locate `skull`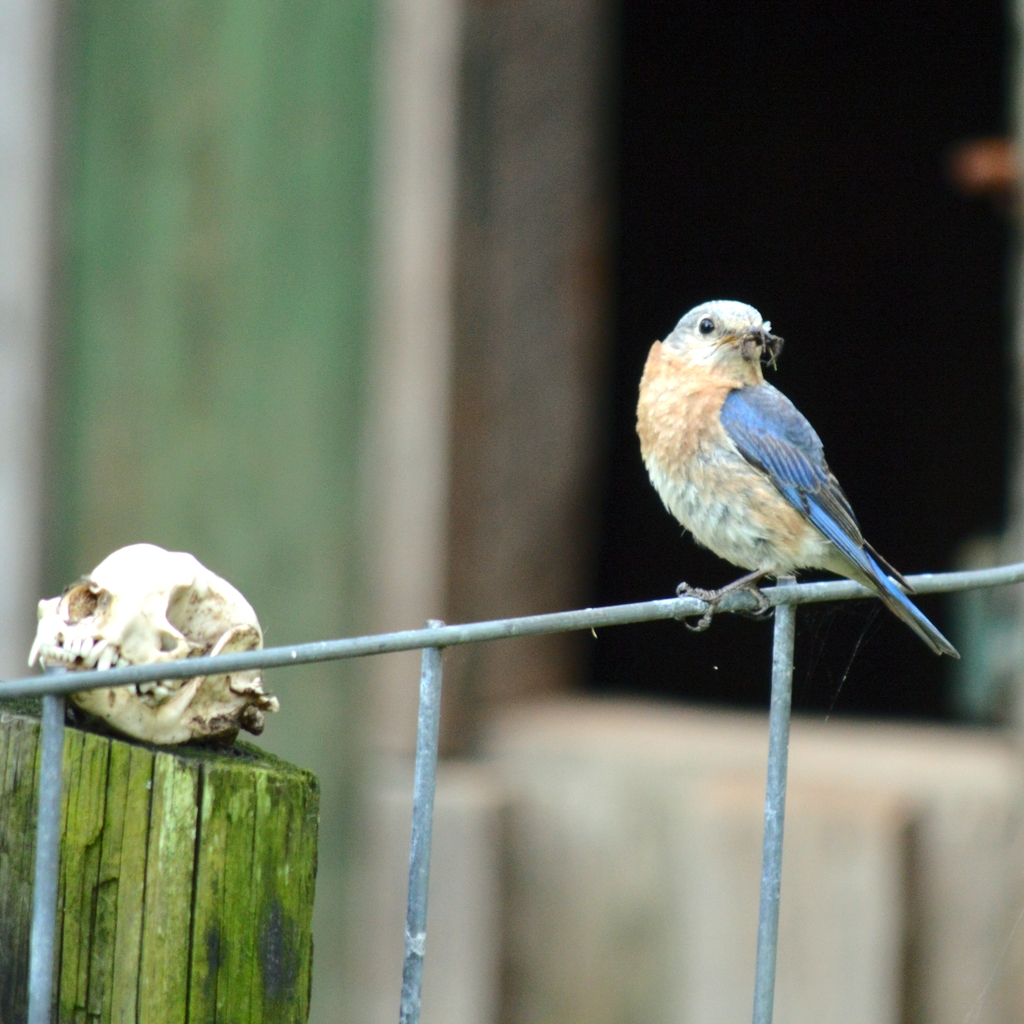
select_region(28, 543, 282, 747)
